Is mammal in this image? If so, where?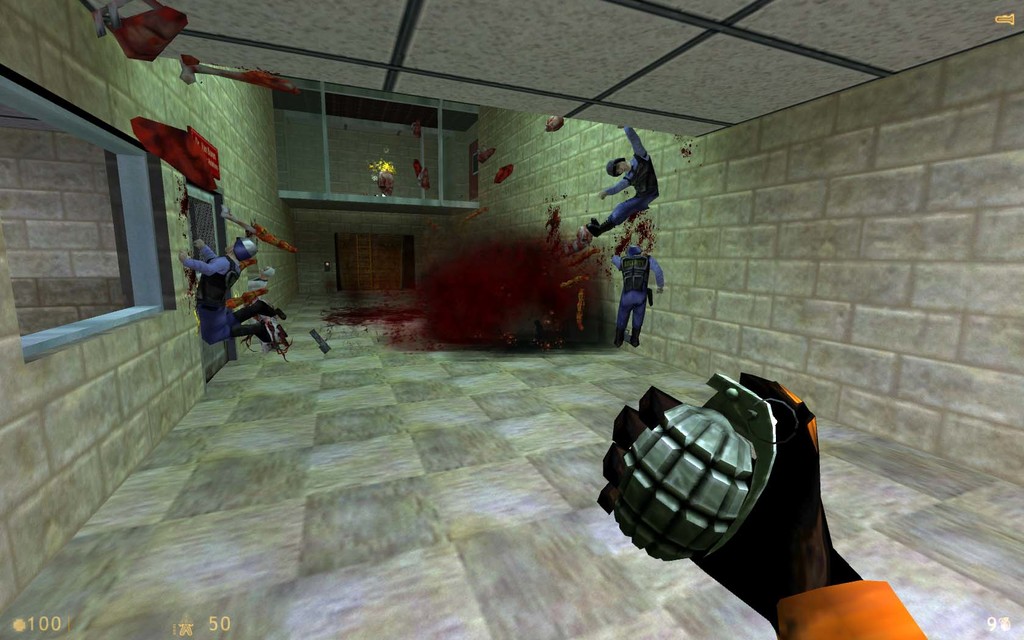
Yes, at [x1=177, y1=233, x2=275, y2=360].
